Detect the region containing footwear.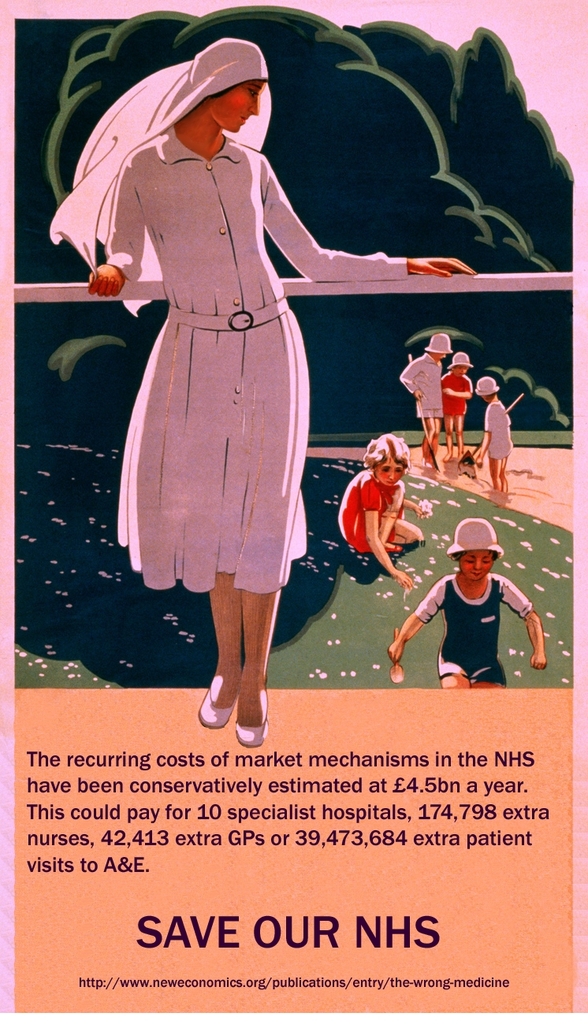
234/697/268/746.
